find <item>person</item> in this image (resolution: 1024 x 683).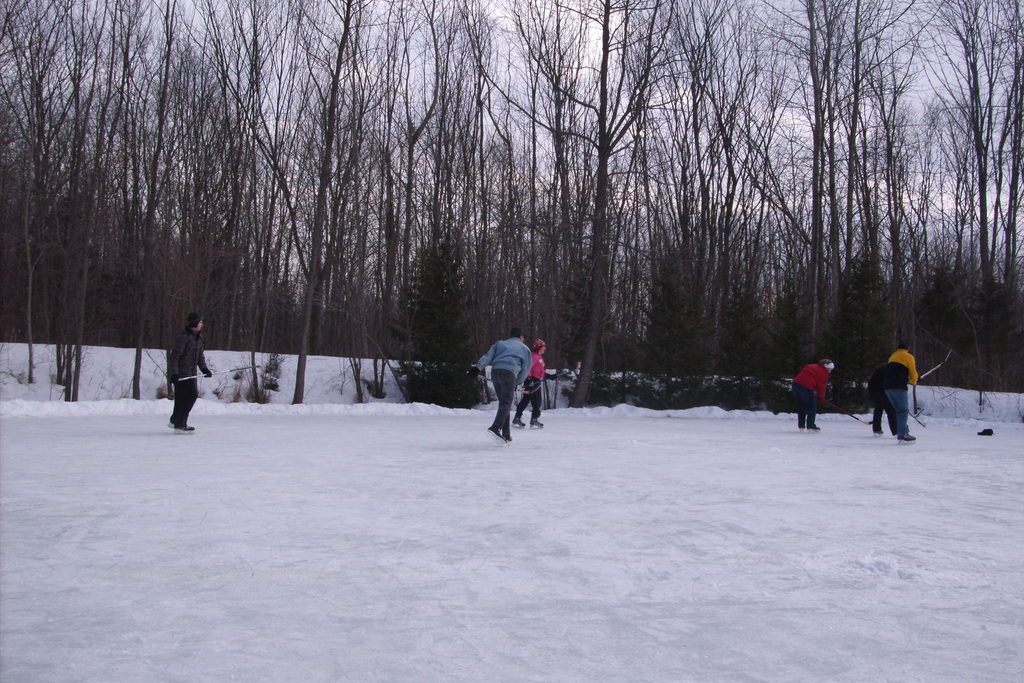
l=154, t=306, r=207, b=428.
